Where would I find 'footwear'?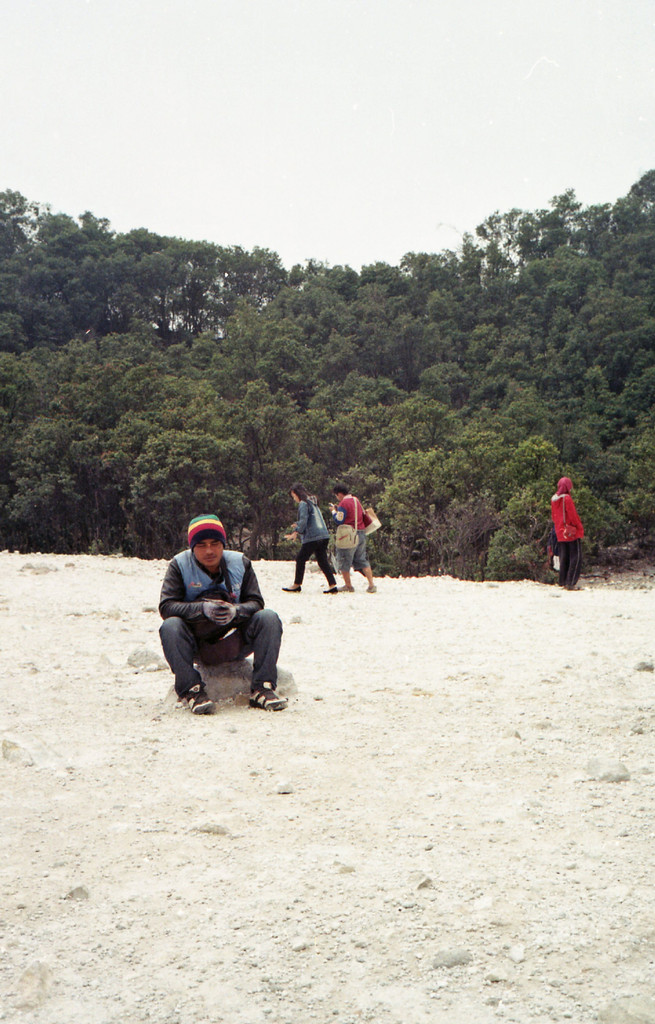
At [279,586,303,595].
